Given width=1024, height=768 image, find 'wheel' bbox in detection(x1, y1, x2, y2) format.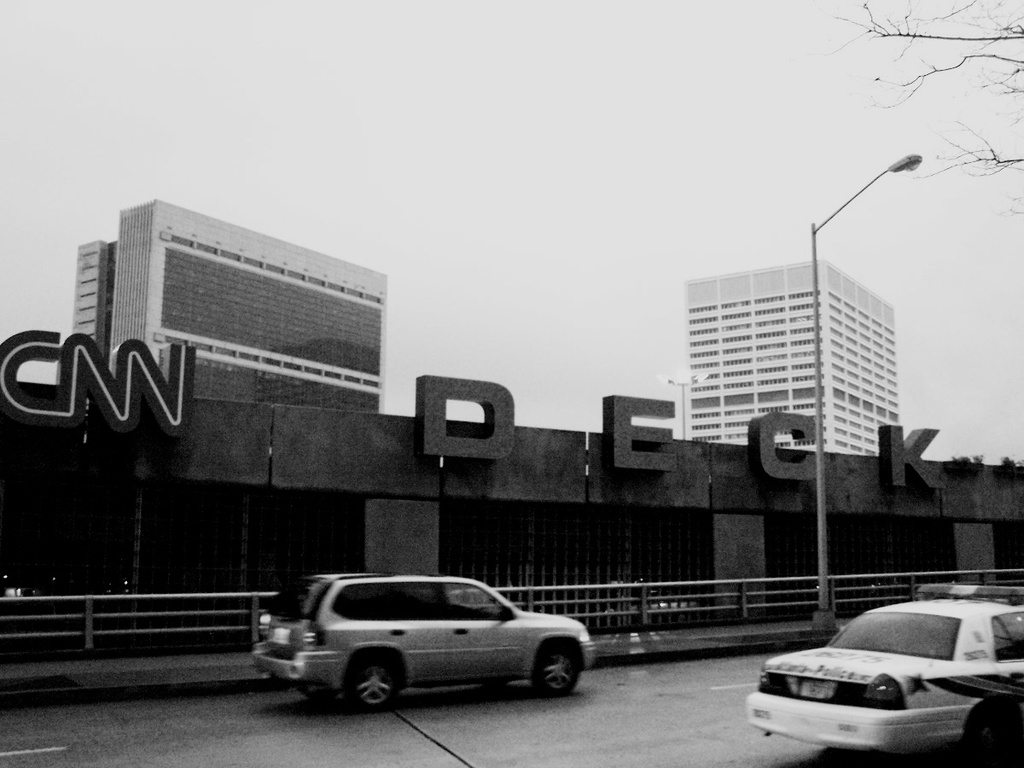
detection(536, 643, 579, 697).
